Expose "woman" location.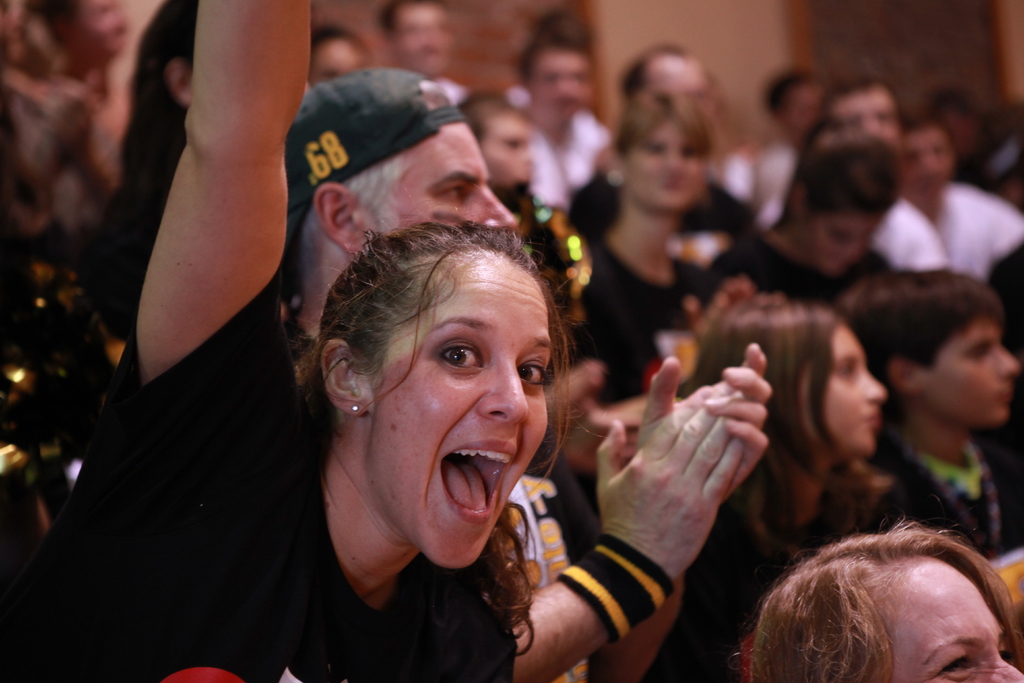
Exposed at 0 0 316 682.
